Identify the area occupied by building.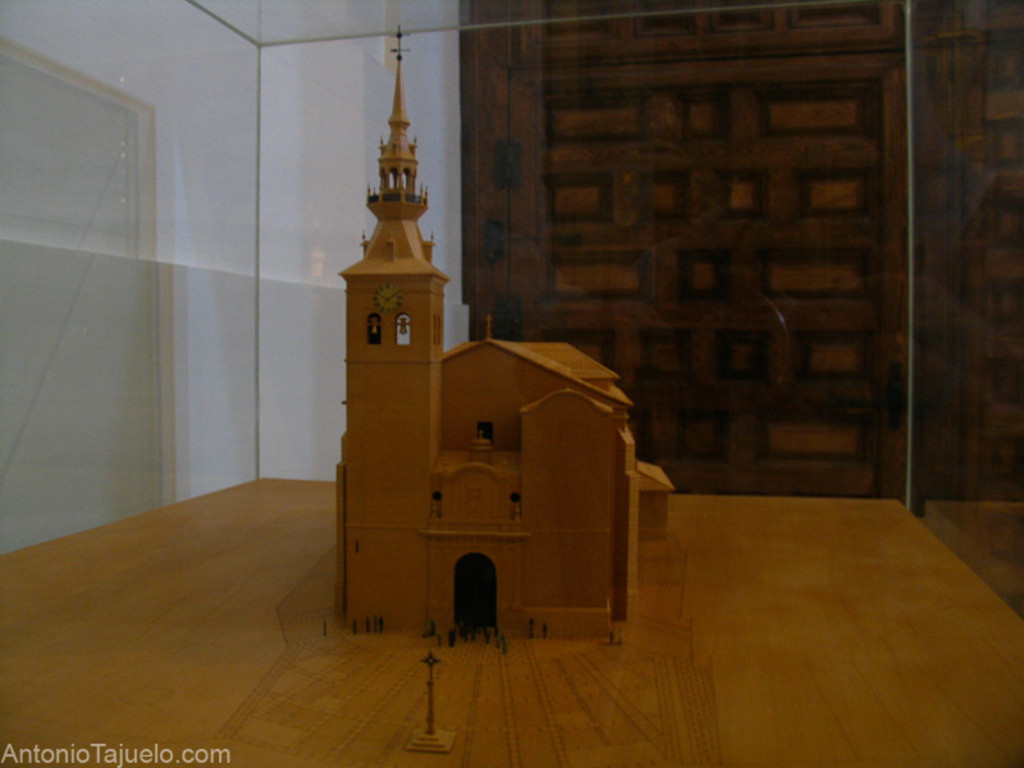
Area: 334:28:669:630.
